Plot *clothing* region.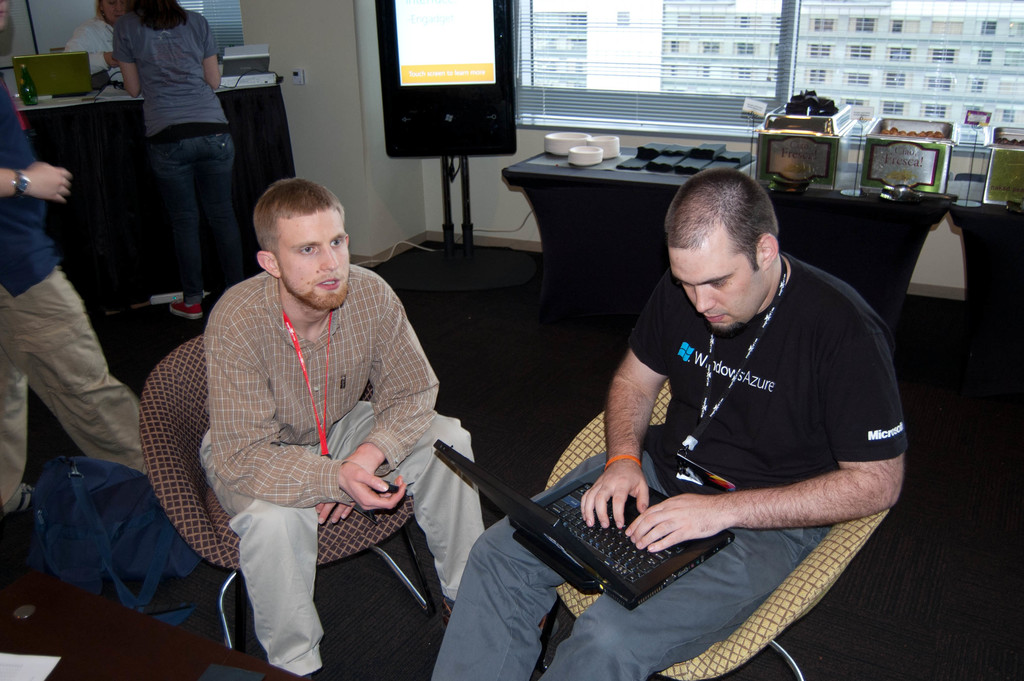
Plotted at x1=0, y1=71, x2=158, y2=515.
